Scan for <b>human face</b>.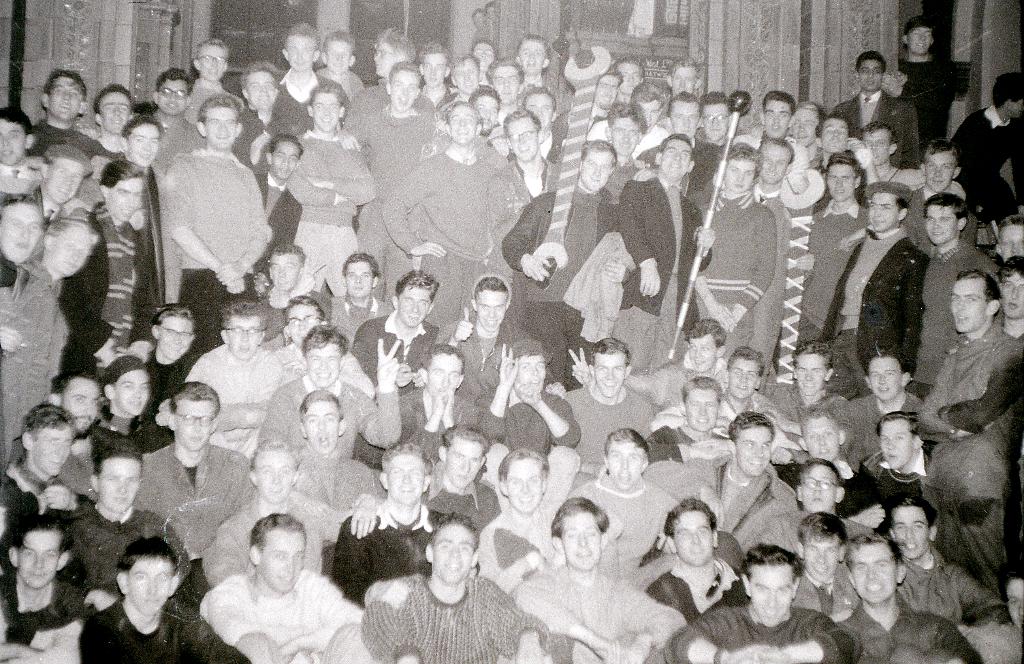
Scan result: 951, 274, 991, 330.
